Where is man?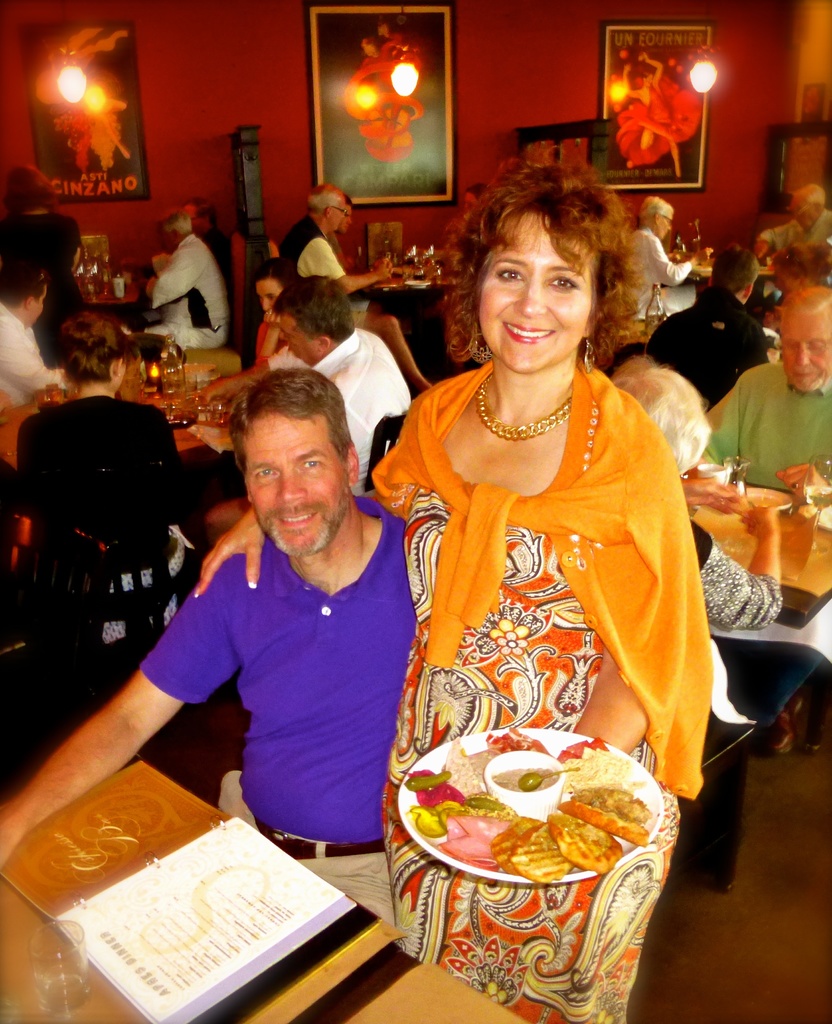
(648,248,766,417).
